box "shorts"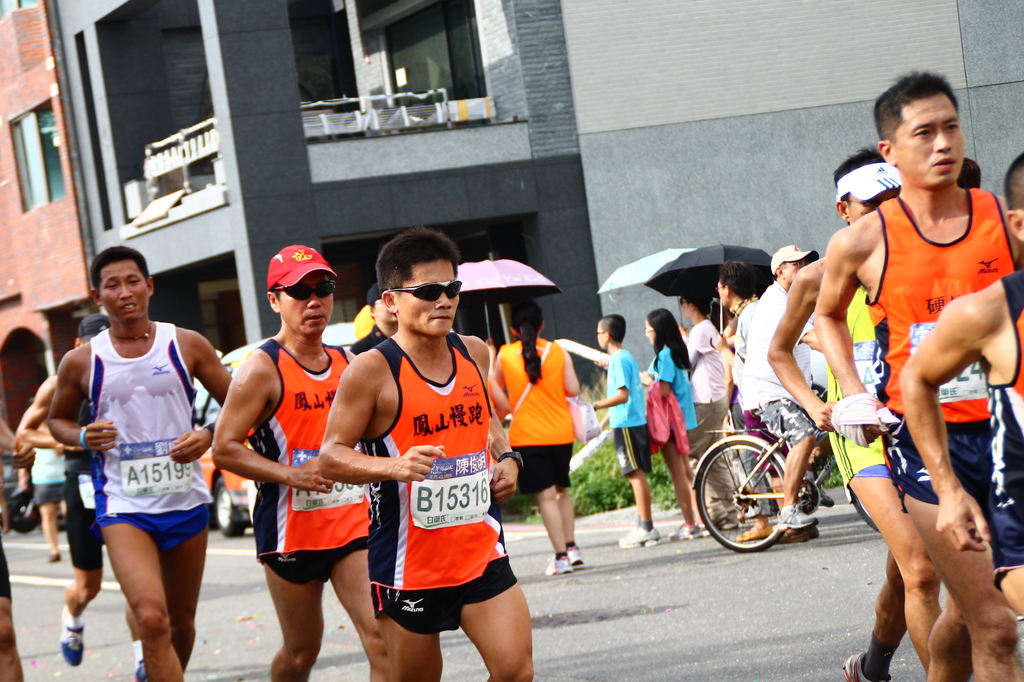
(993, 524, 1023, 592)
